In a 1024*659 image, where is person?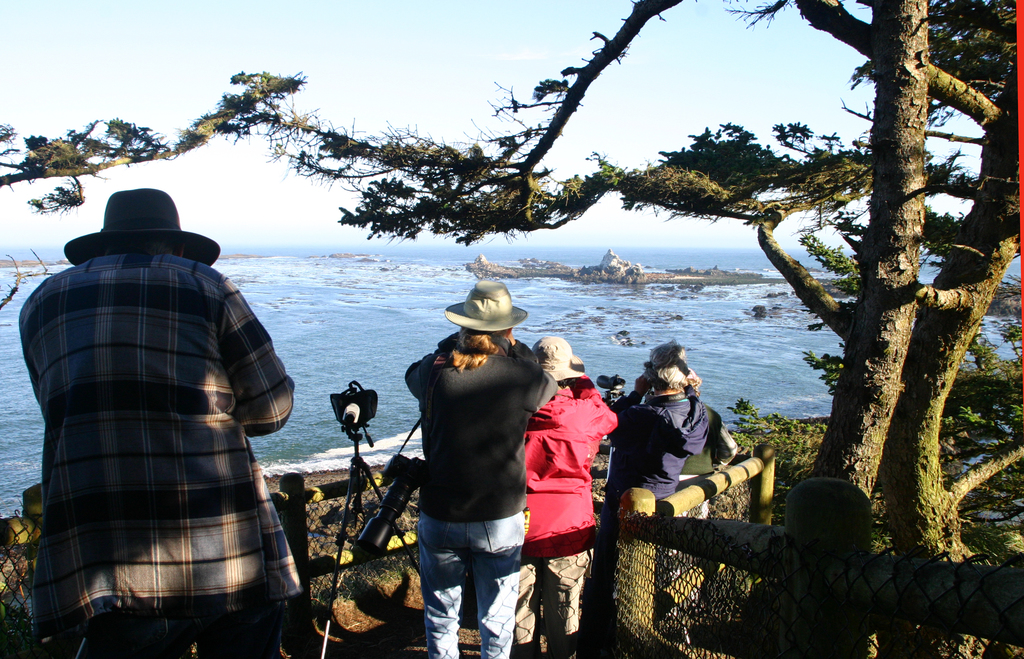
locate(405, 280, 557, 658).
